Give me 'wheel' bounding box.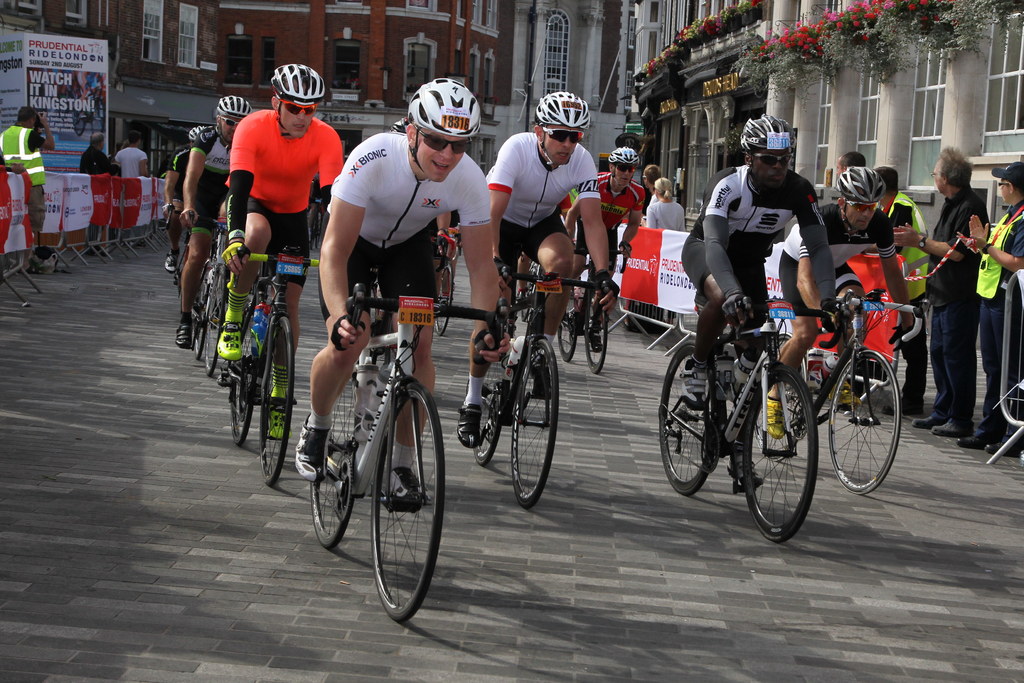
[left=316, top=215, right=320, bottom=248].
